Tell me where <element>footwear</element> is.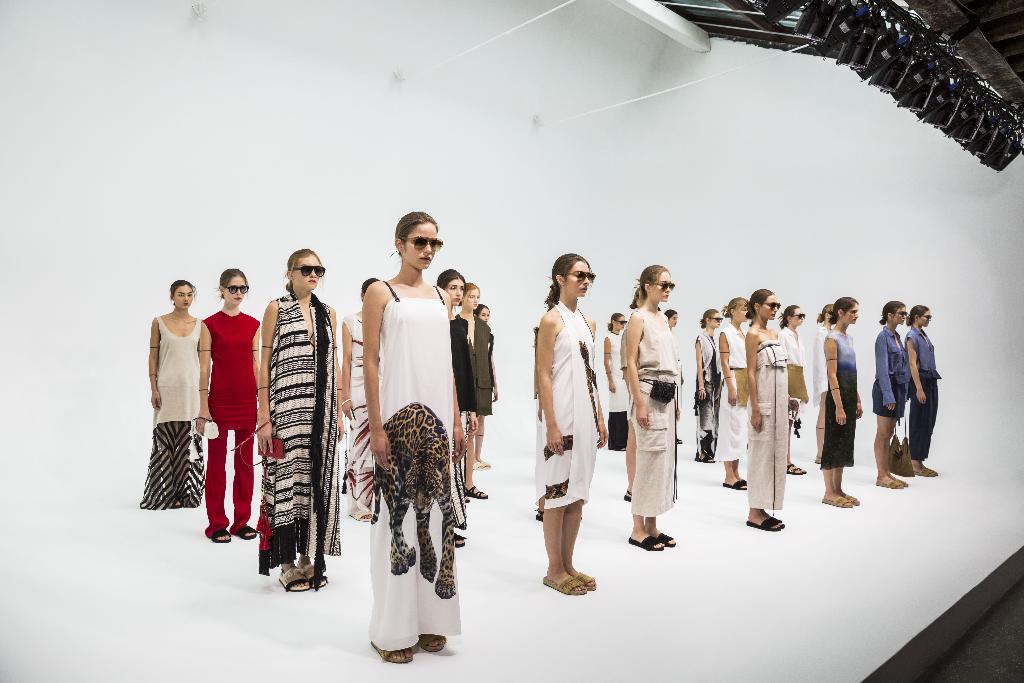
<element>footwear</element> is at [x1=783, y1=463, x2=807, y2=475].
